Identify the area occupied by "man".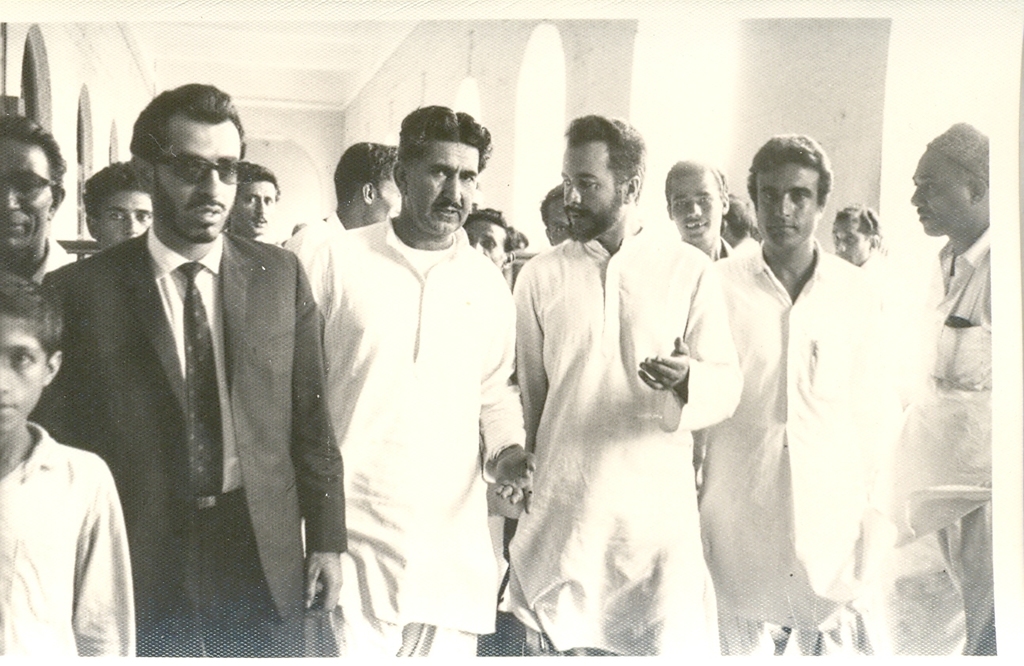
Area: box=[39, 79, 347, 665].
